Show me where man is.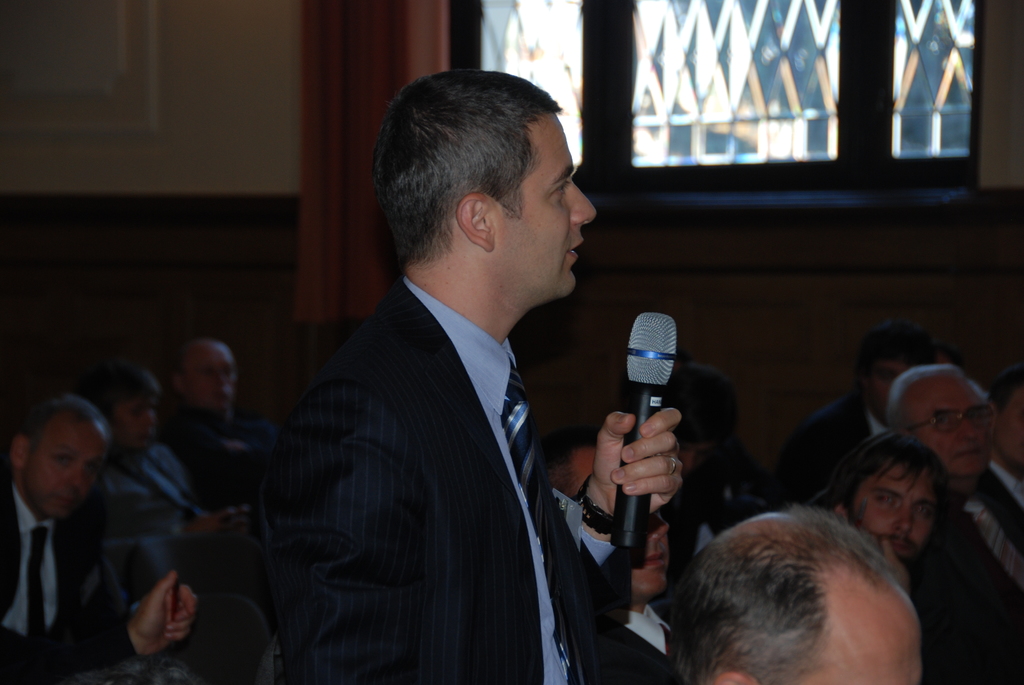
man is at Rect(828, 429, 954, 592).
